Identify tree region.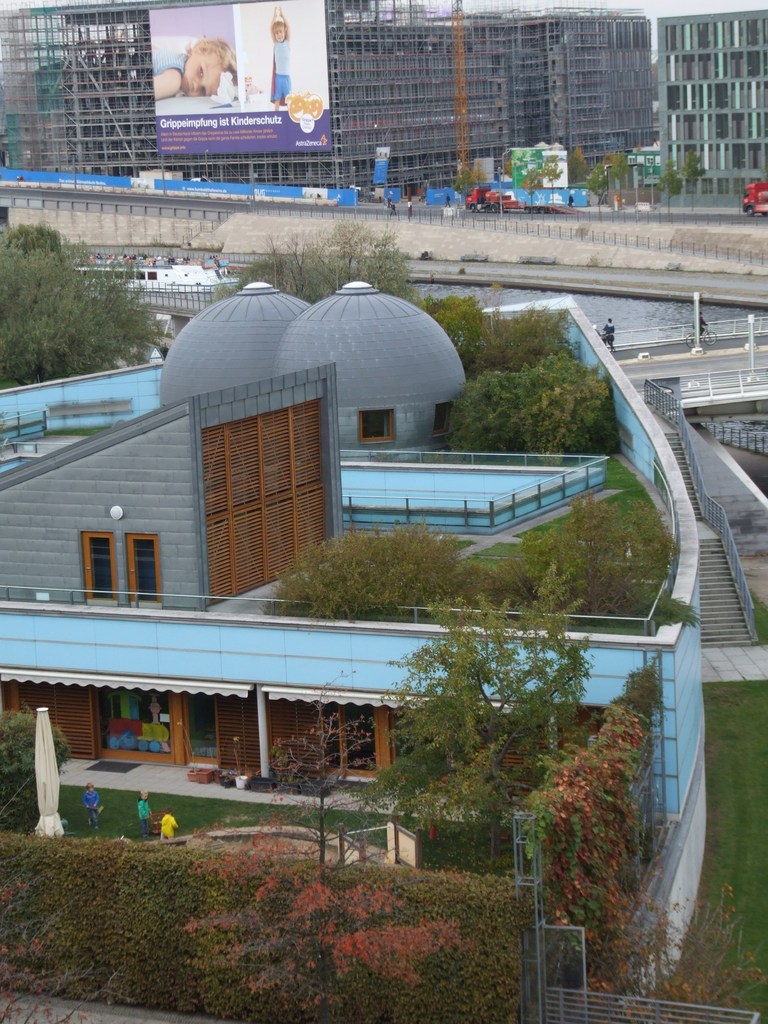
Region: region(352, 560, 591, 867).
